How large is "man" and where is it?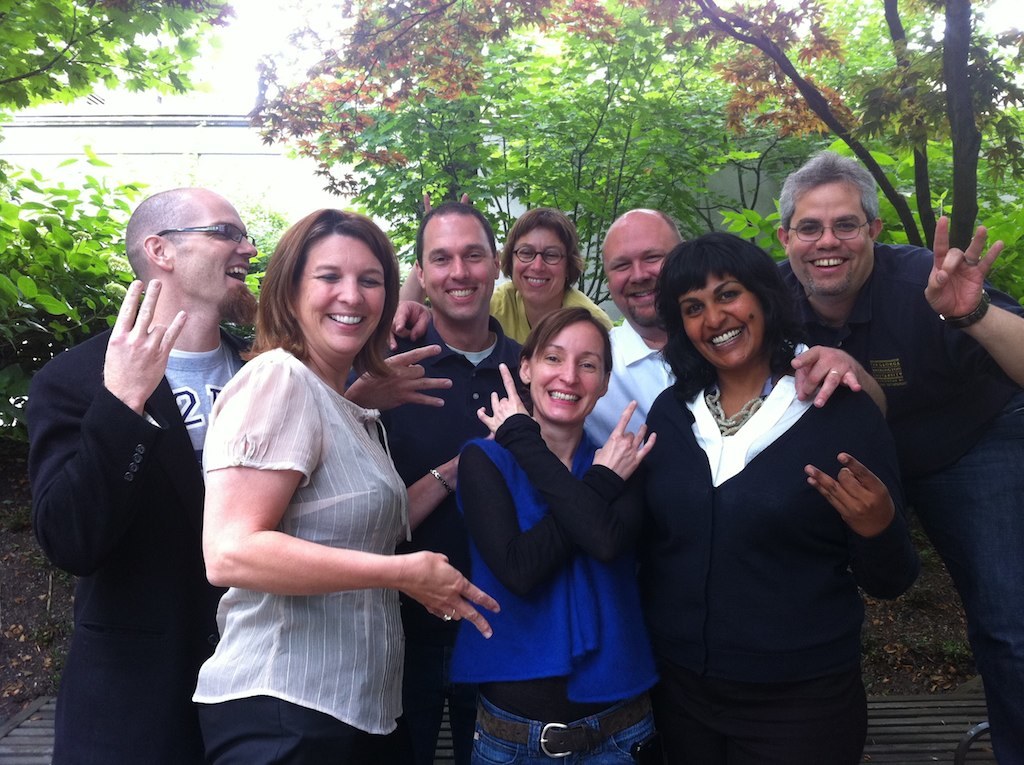
Bounding box: 340 202 530 764.
